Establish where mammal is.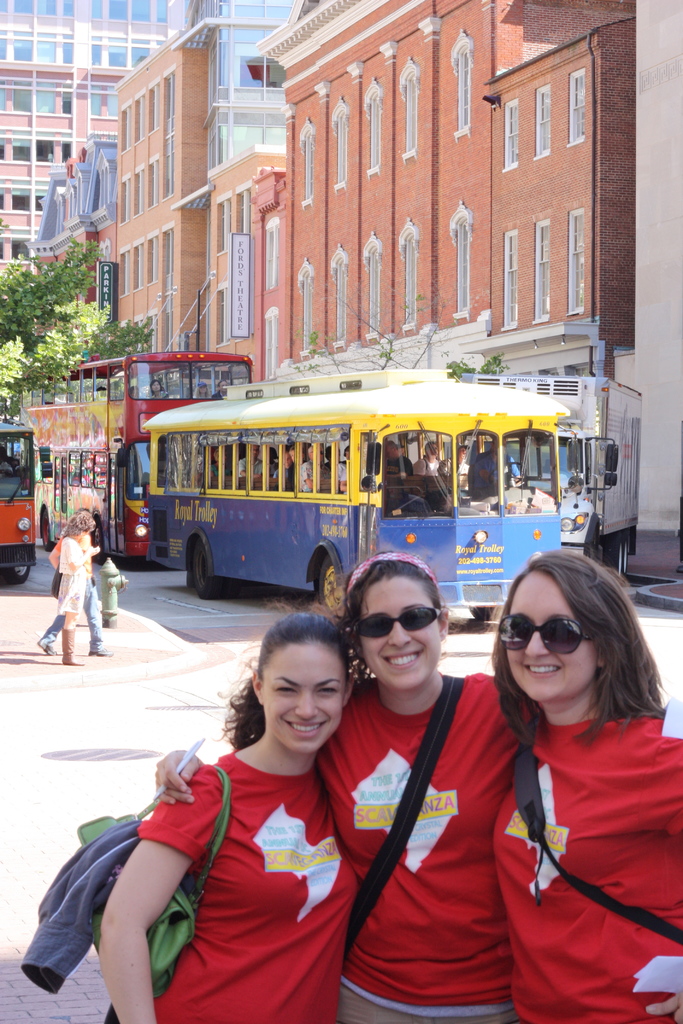
Established at [x1=149, y1=379, x2=170, y2=400].
